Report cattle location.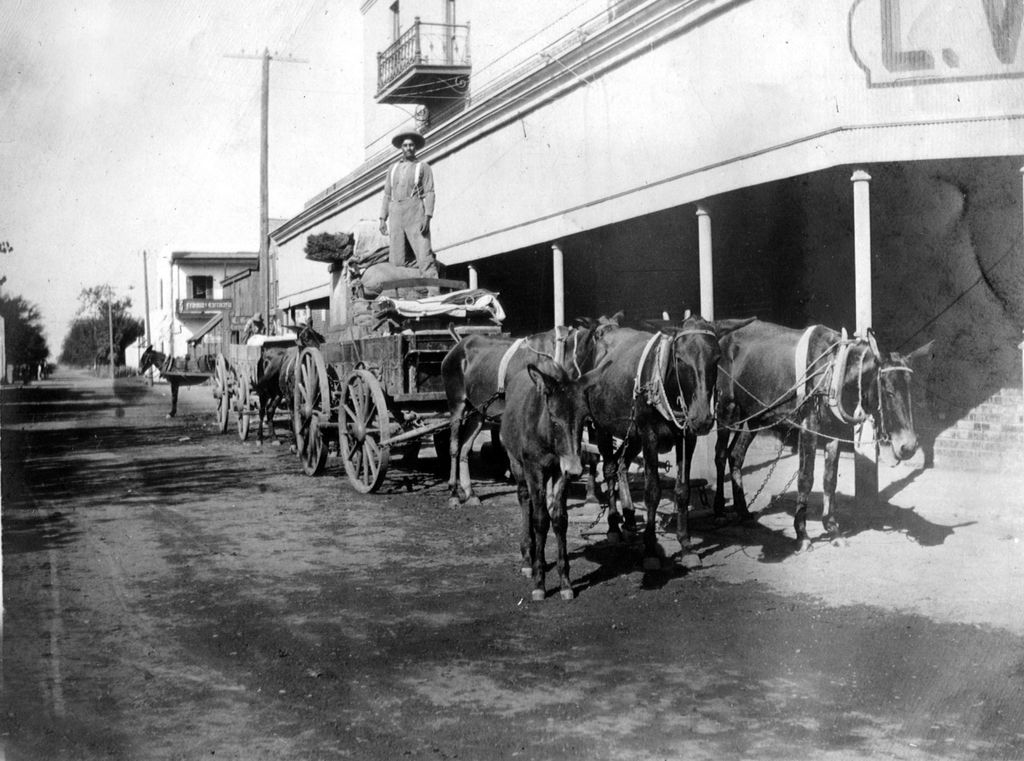
Report: <bbox>492, 355, 580, 597</bbox>.
